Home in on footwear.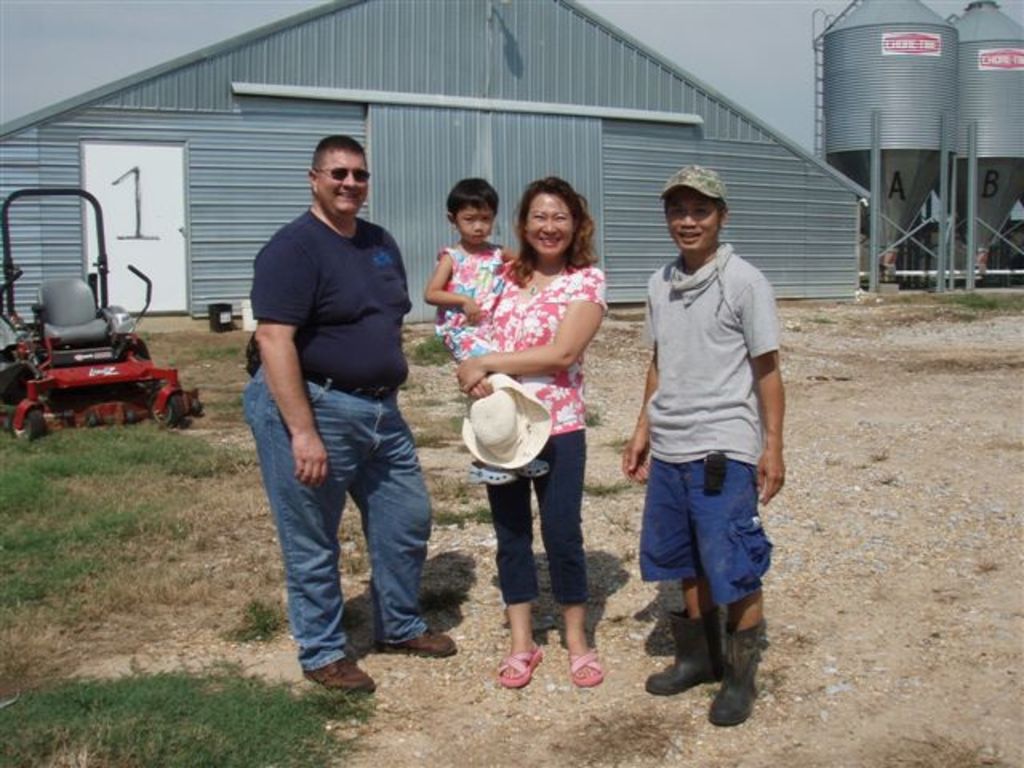
Homed in at BBox(501, 650, 546, 688).
